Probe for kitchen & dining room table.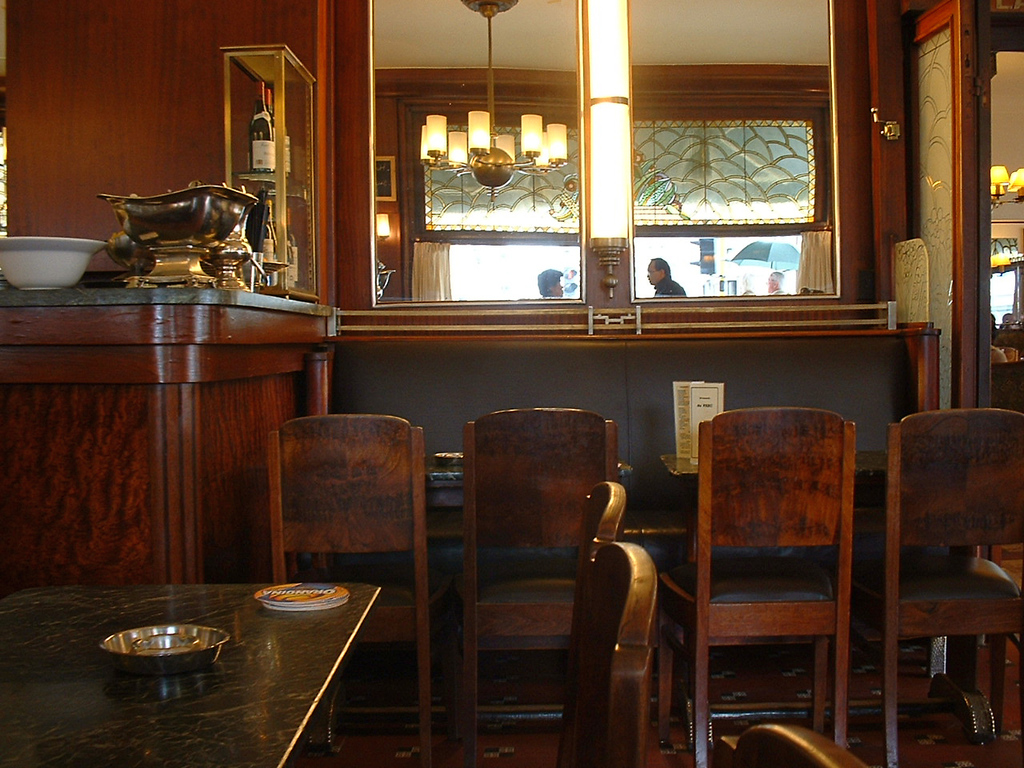
Probe result: 0 477 857 767.
